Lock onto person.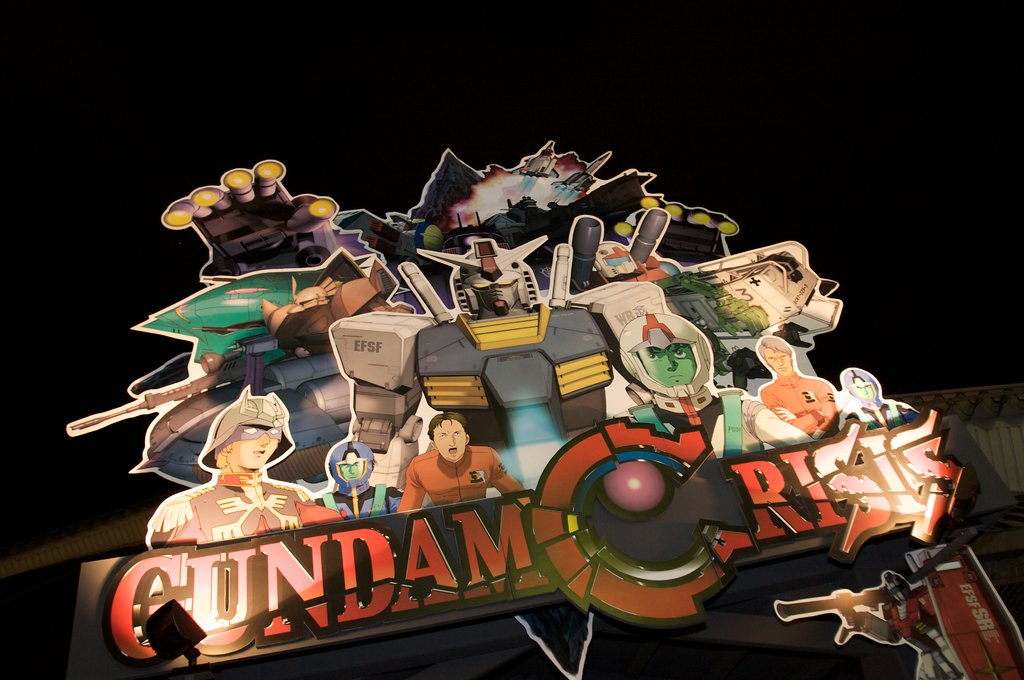
Locked: locate(396, 415, 524, 513).
